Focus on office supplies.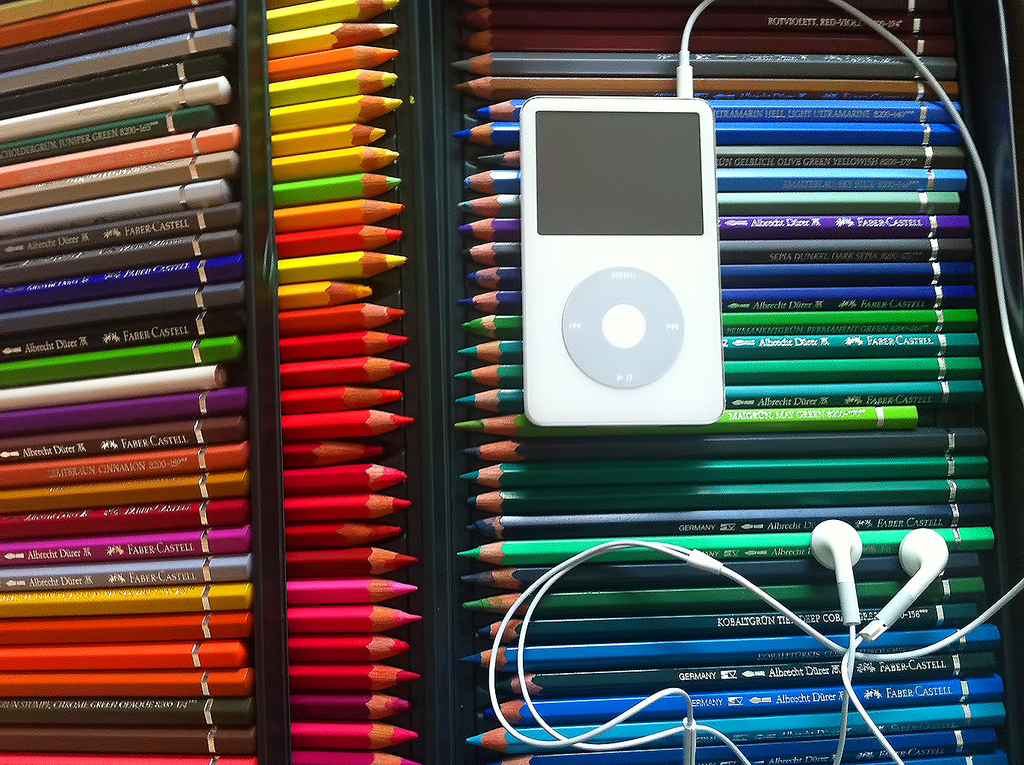
Focused at (left=488, top=86, right=1023, bottom=764).
